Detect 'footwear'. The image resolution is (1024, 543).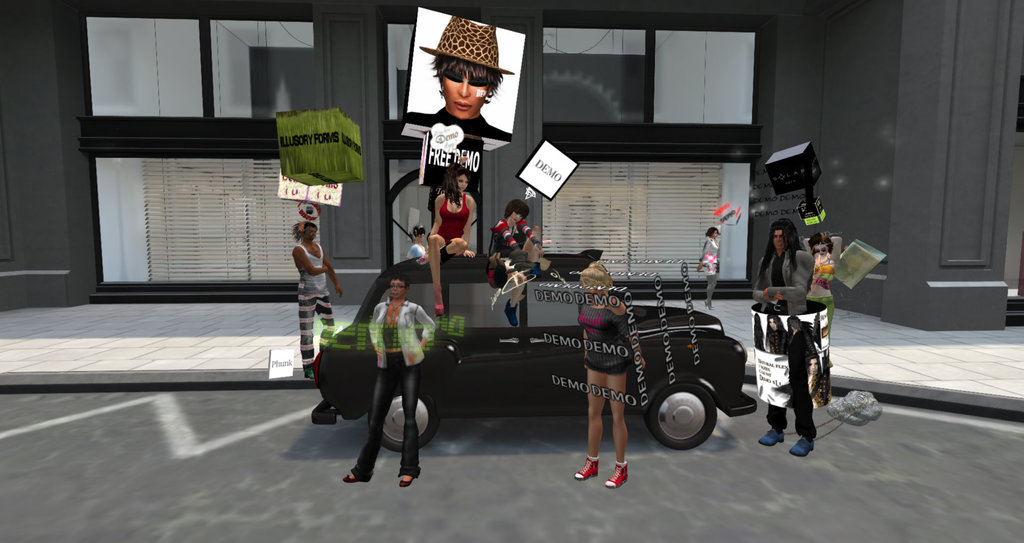
<box>702,298,716,309</box>.
